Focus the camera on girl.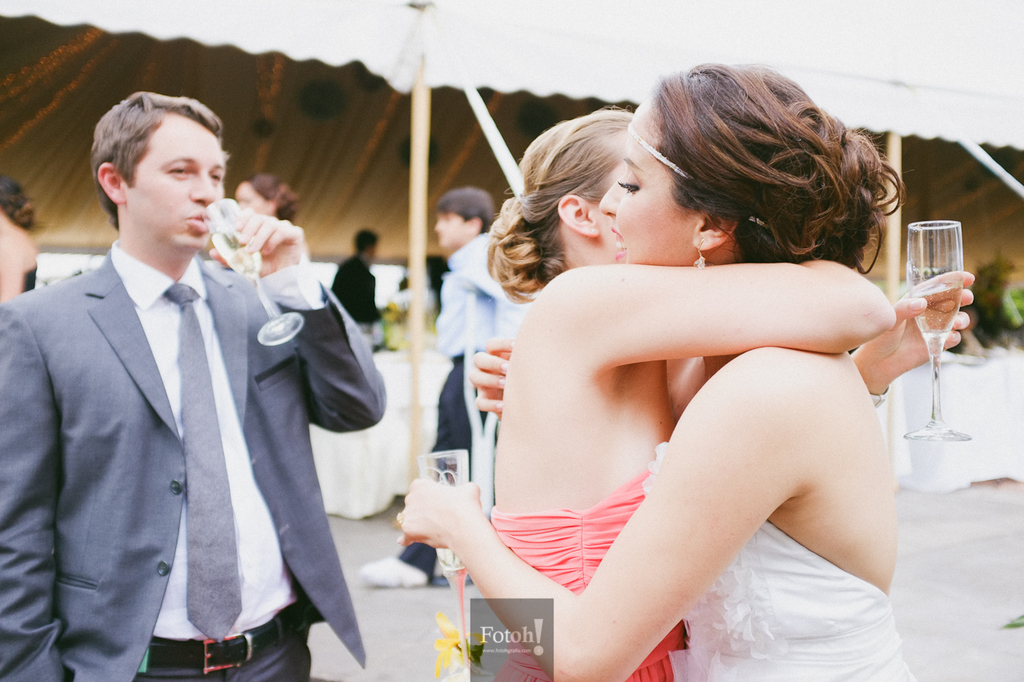
Focus region: (394, 57, 914, 679).
